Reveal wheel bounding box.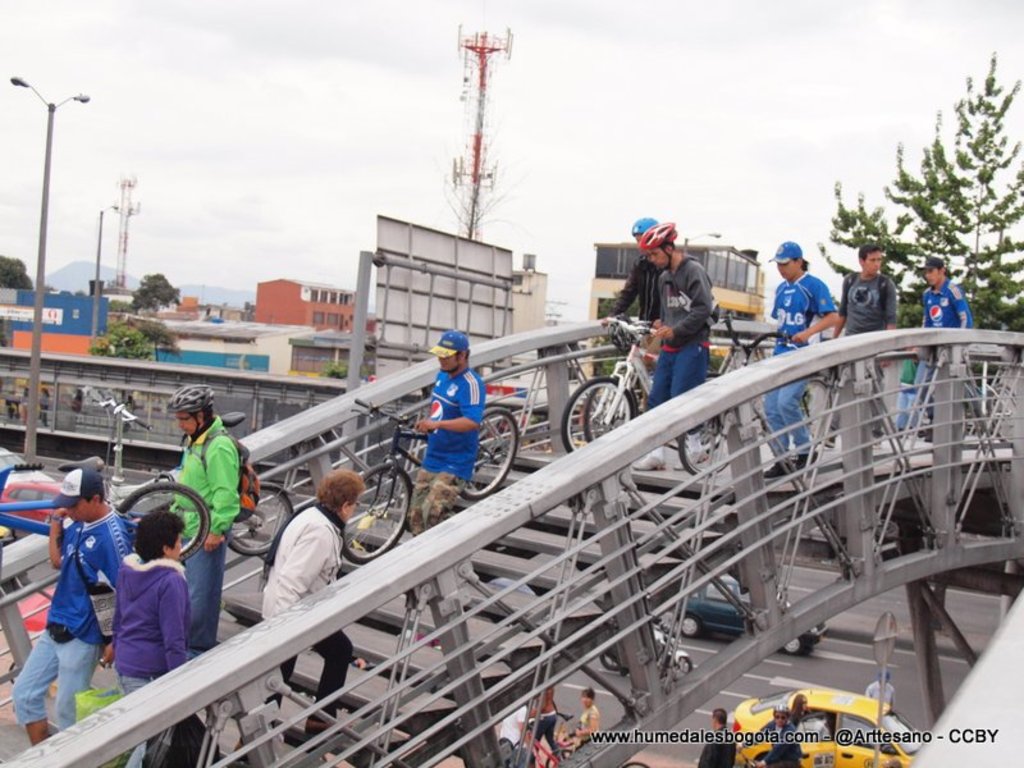
Revealed: left=684, top=616, right=700, bottom=637.
